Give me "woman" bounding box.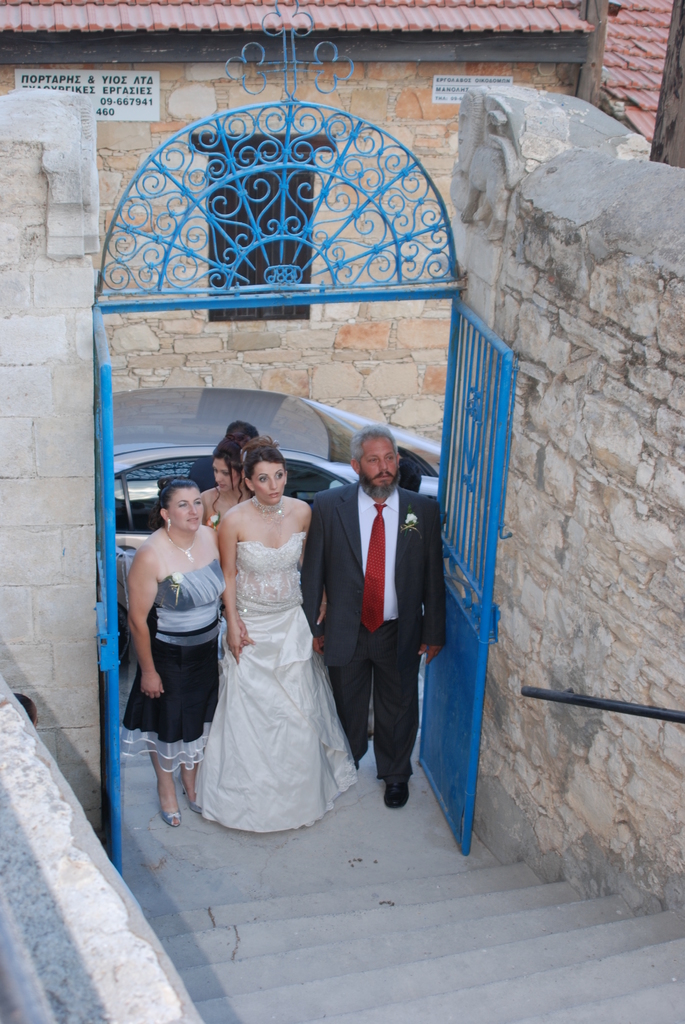
pyautogui.locateOnScreen(185, 431, 367, 855).
